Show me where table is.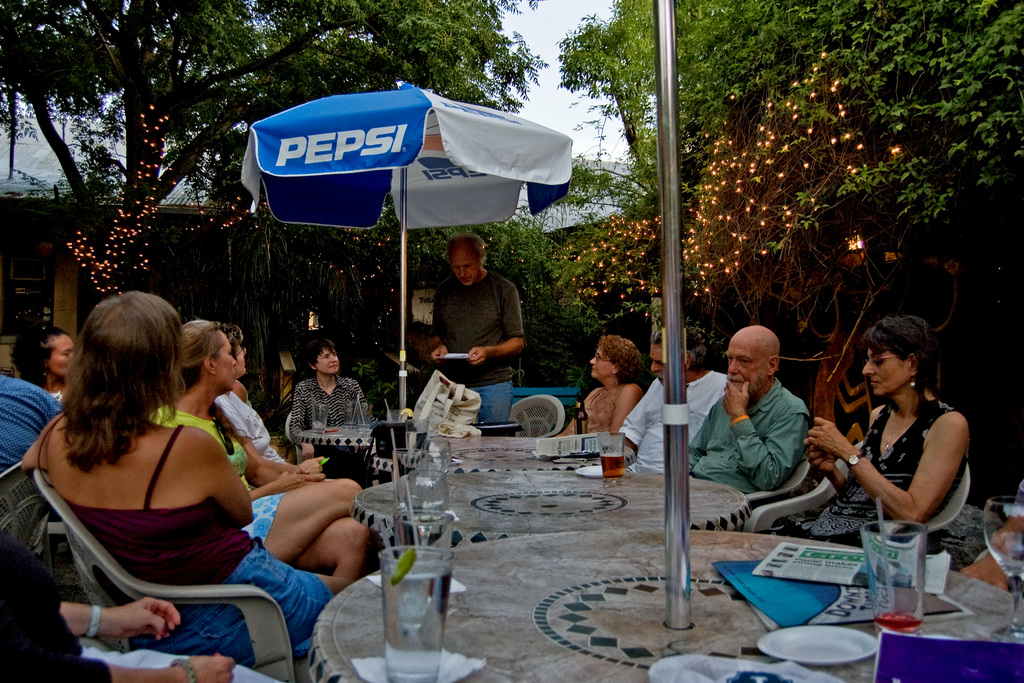
table is at 348, 461, 754, 567.
